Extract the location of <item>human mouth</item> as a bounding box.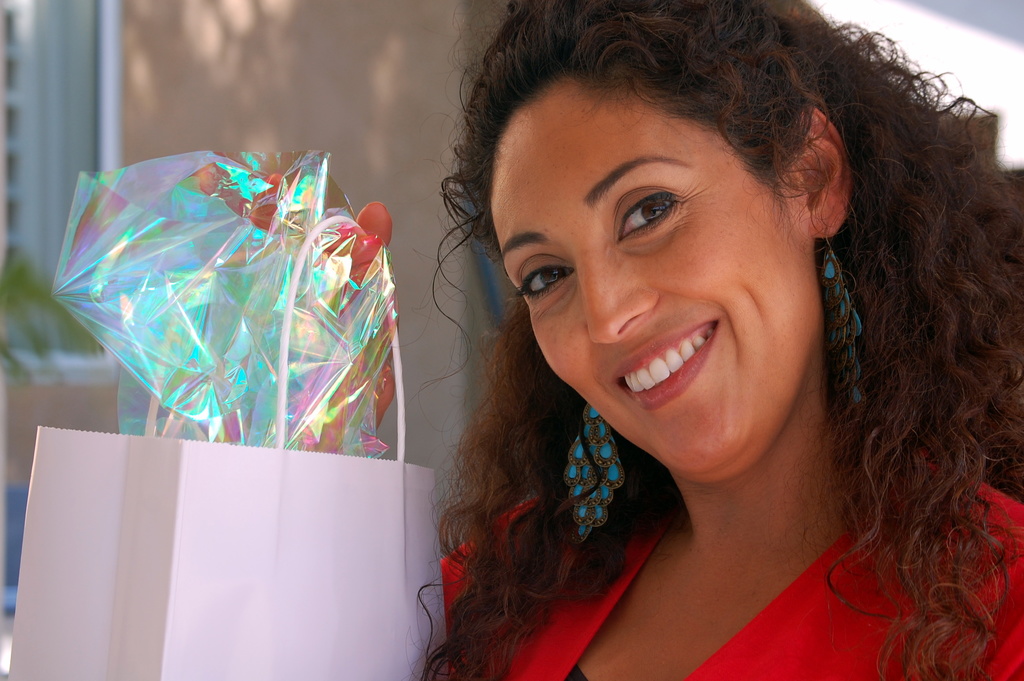
pyautogui.locateOnScreen(616, 329, 758, 404).
